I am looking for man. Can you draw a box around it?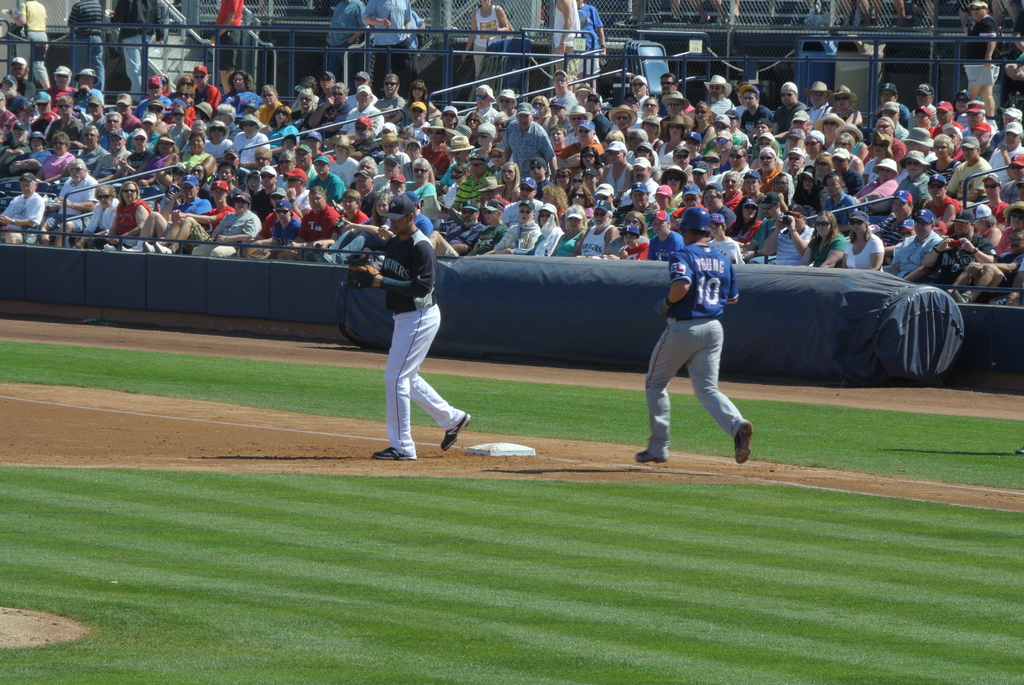
Sure, the bounding box is [657, 74, 692, 114].
